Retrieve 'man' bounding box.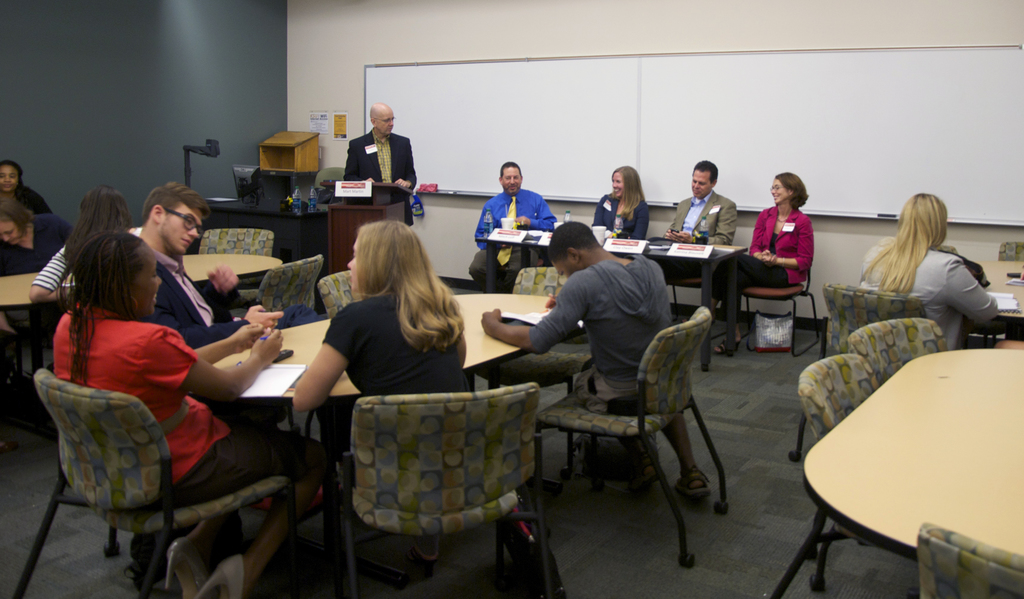
Bounding box: 45/190/301/574.
